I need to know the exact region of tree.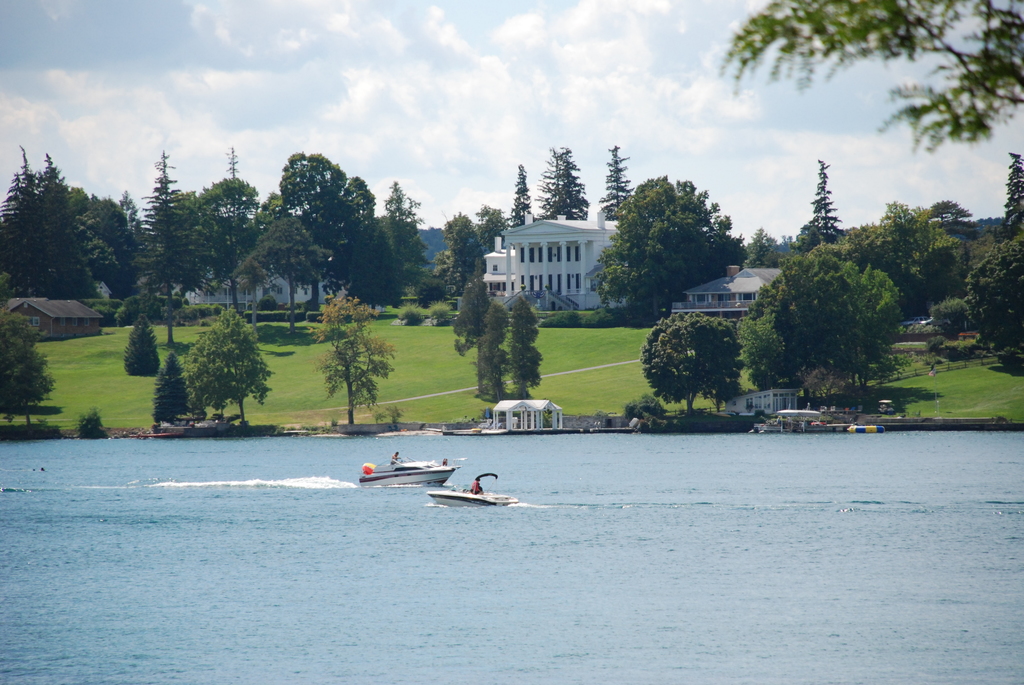
Region: region(509, 153, 534, 229).
